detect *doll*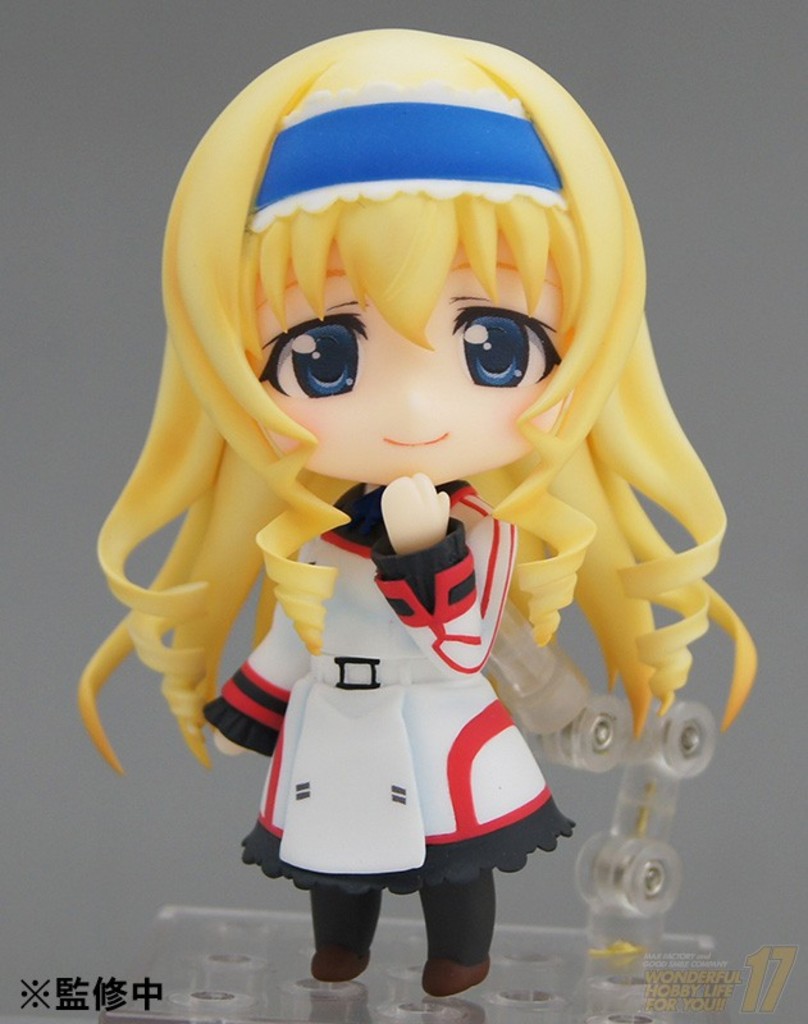
bbox=(78, 36, 723, 973)
